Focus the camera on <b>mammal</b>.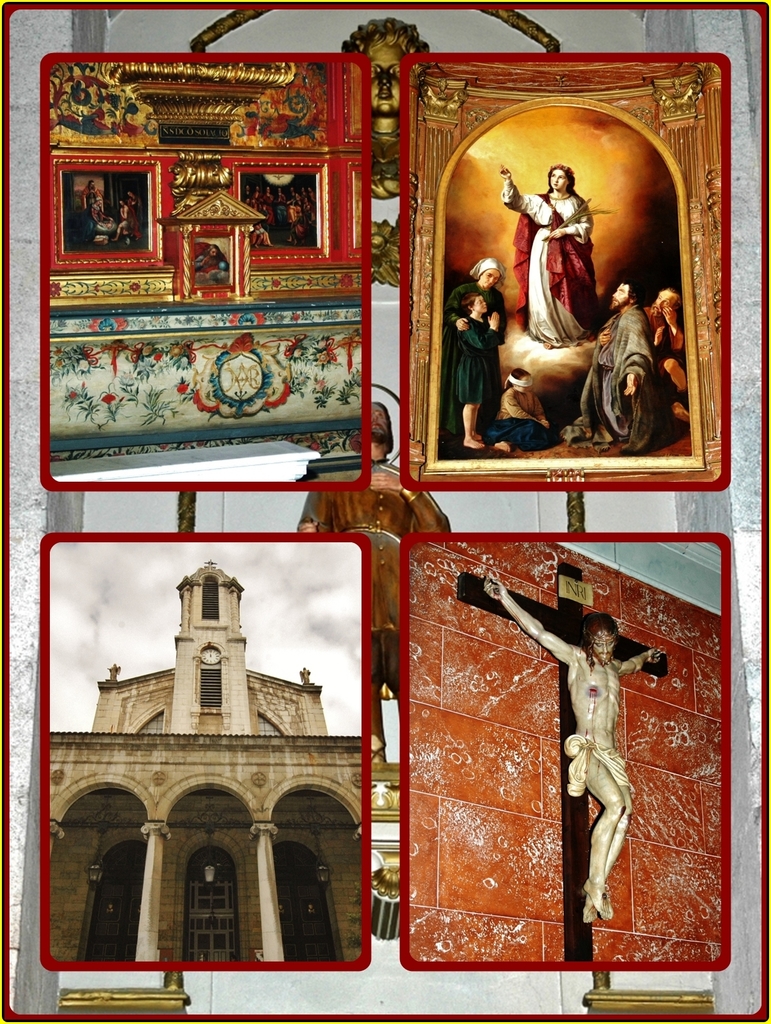
Focus region: bbox=[296, 402, 463, 769].
